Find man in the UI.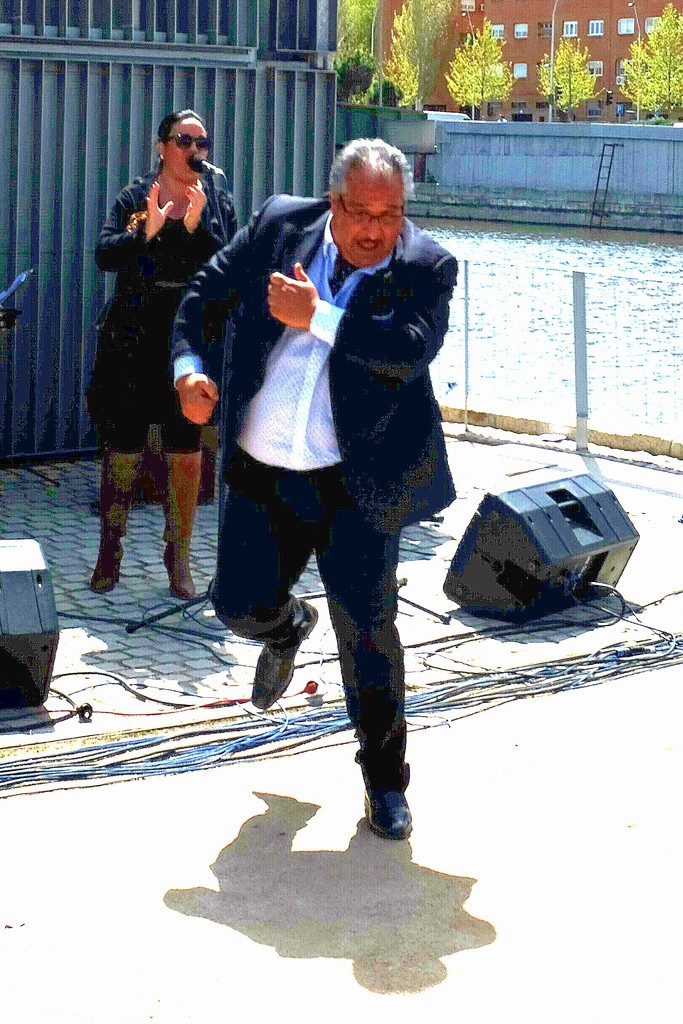
UI element at (x1=197, y1=149, x2=468, y2=889).
